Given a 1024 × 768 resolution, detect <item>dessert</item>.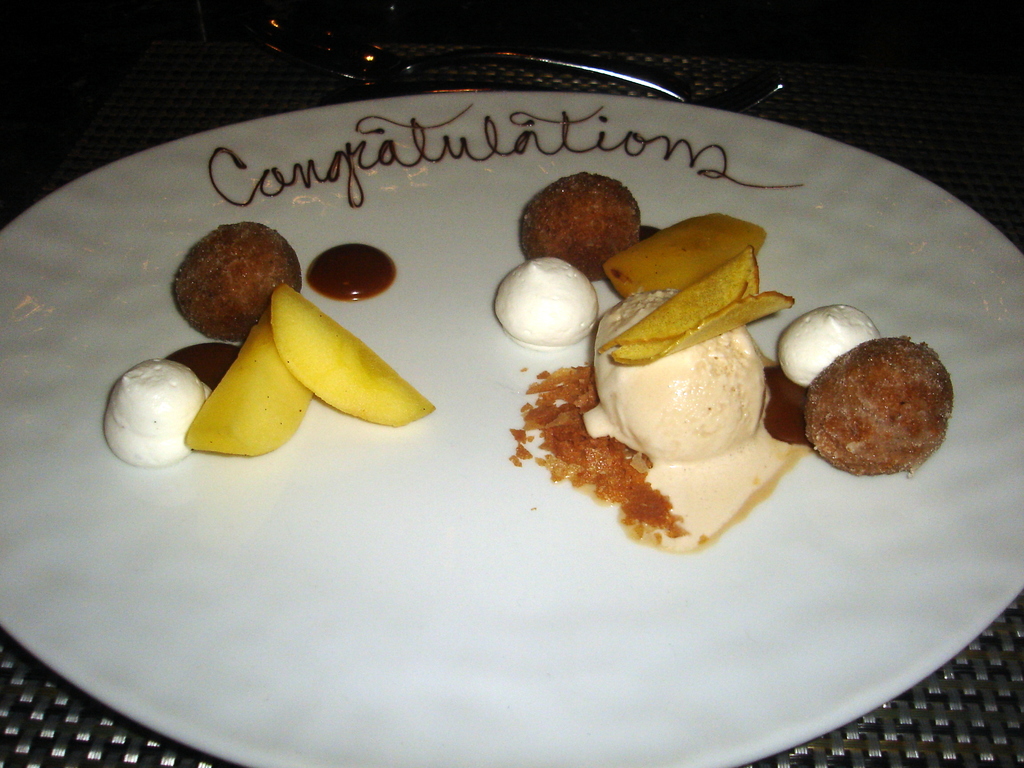
x1=97 y1=224 x2=435 y2=472.
